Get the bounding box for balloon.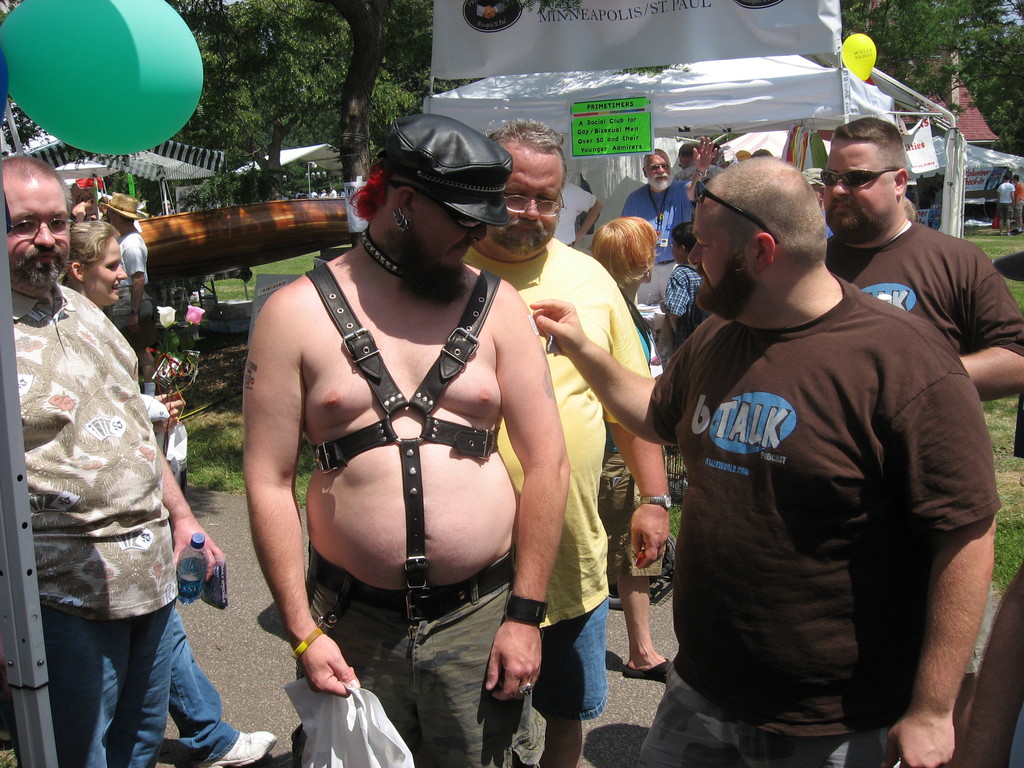
(x1=840, y1=35, x2=880, y2=81).
